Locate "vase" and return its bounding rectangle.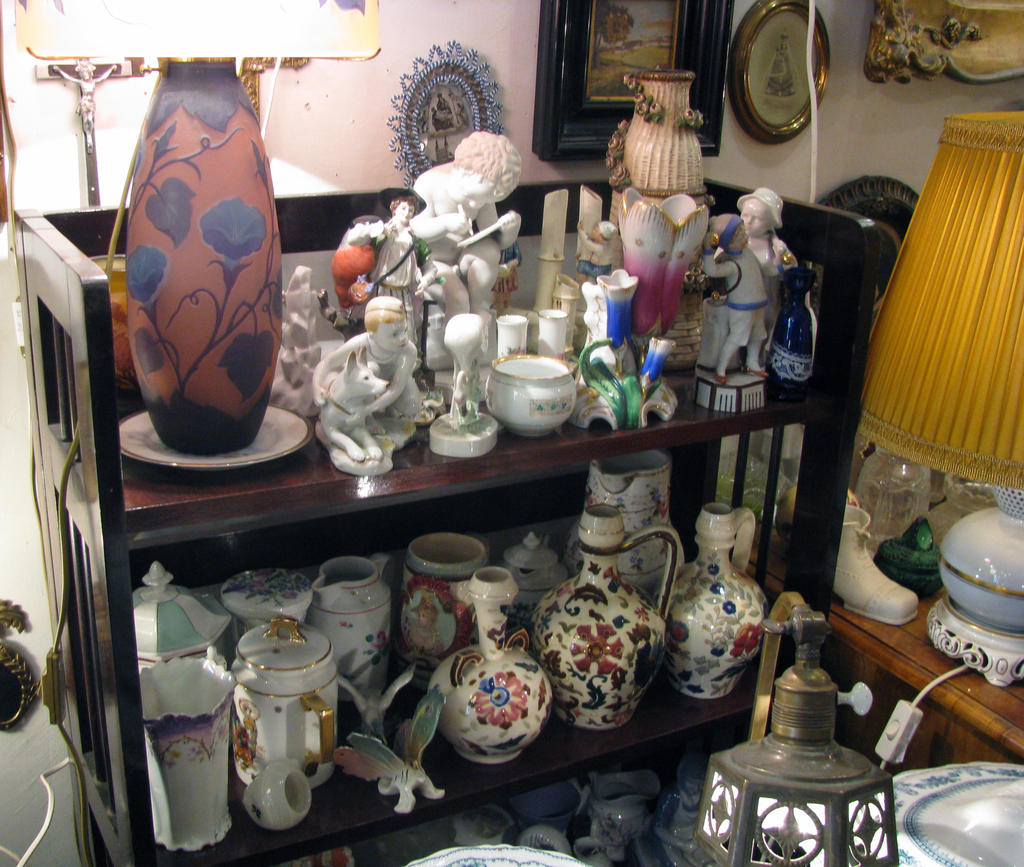
box(529, 503, 678, 732).
